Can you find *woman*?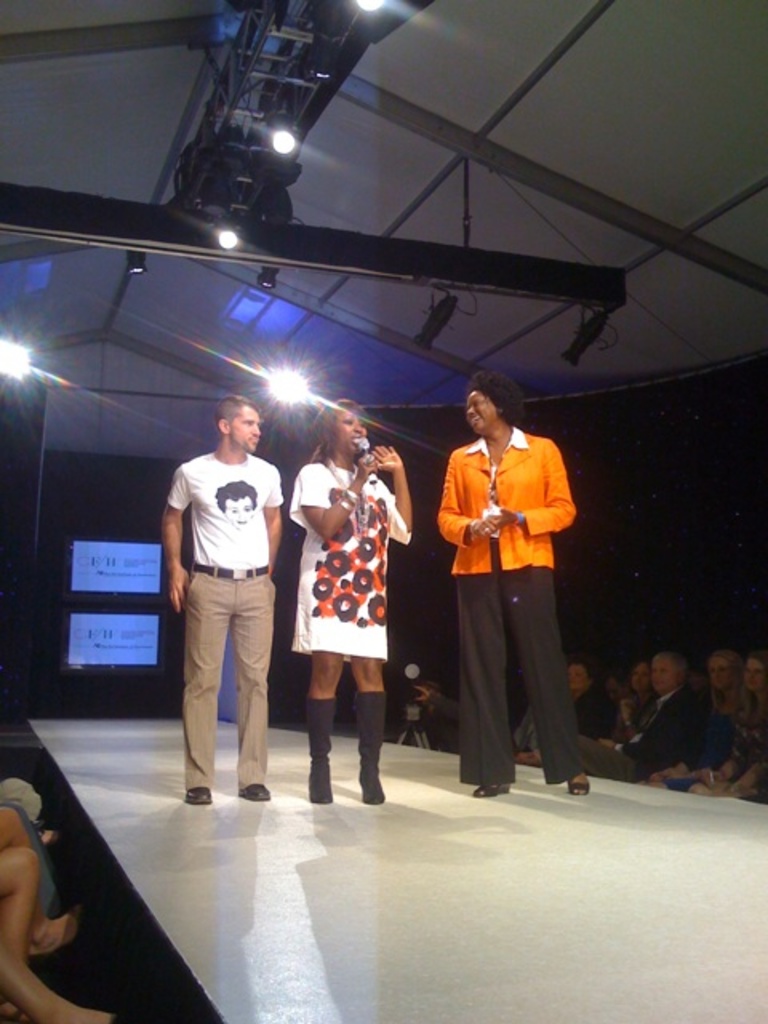
Yes, bounding box: l=285, t=382, r=418, b=808.
